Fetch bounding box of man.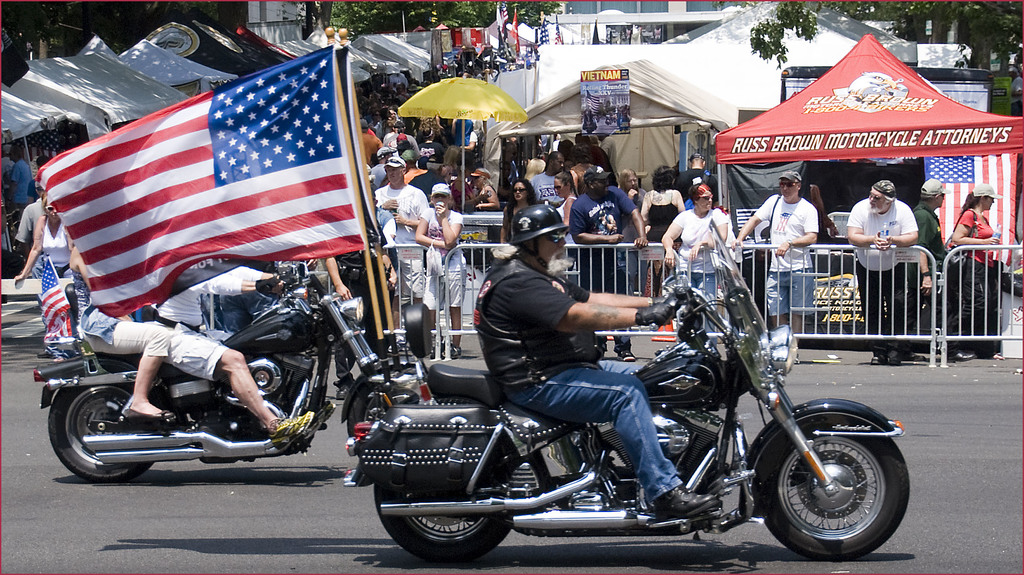
Bbox: Rect(6, 182, 50, 268).
